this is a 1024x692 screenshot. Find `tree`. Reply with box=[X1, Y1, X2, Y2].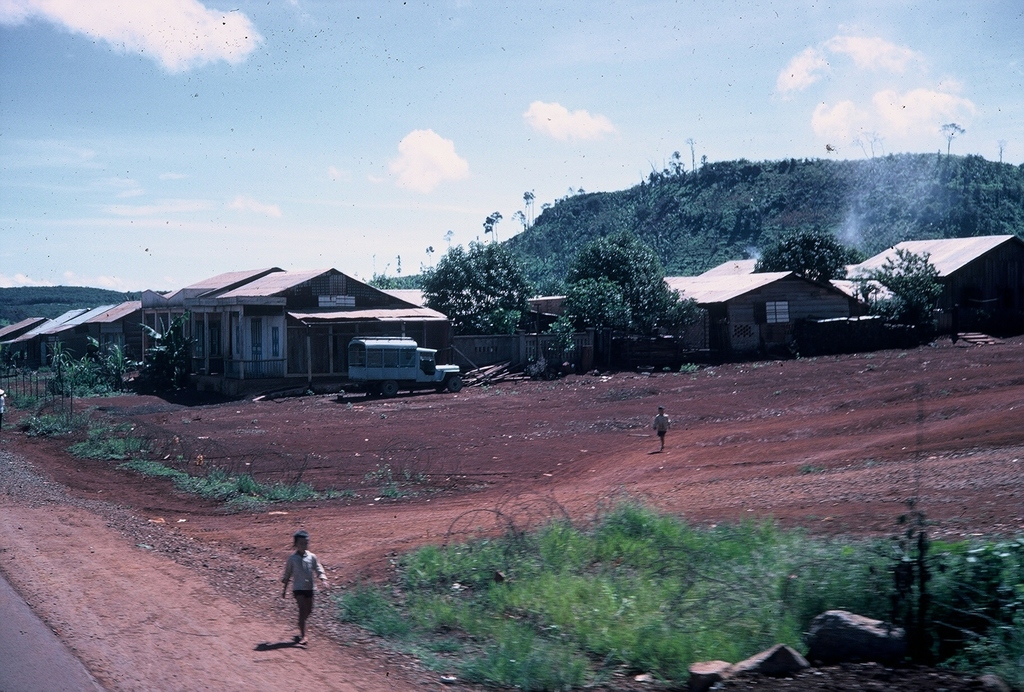
box=[863, 250, 952, 334].
